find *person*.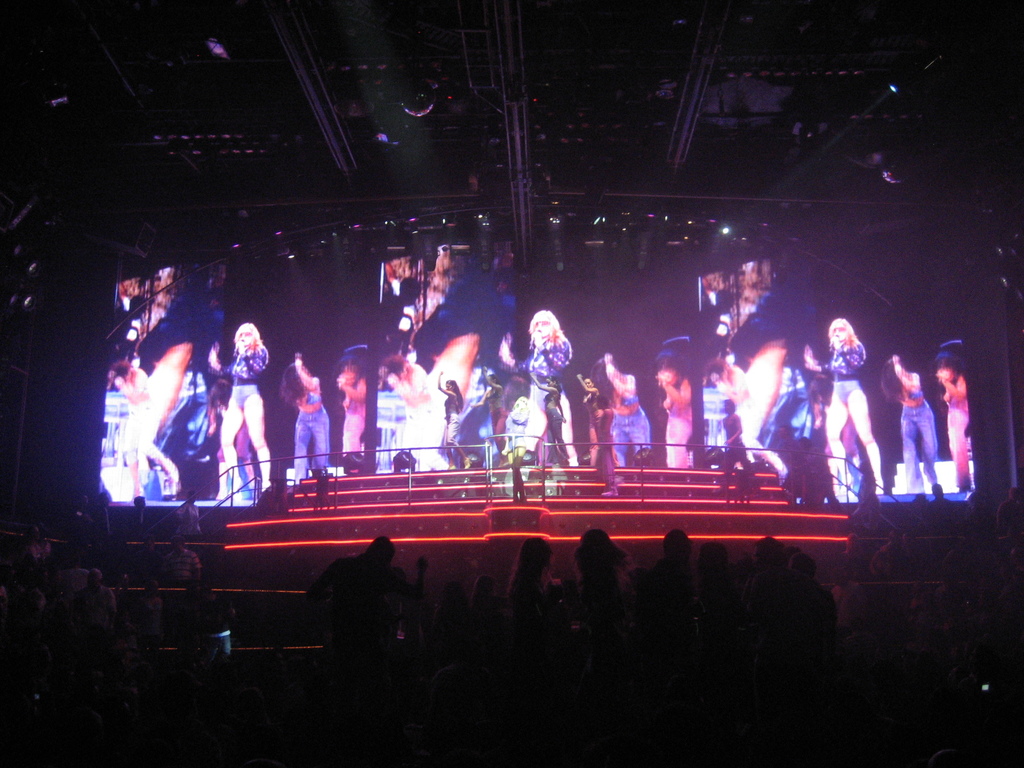
708/342/792/490.
